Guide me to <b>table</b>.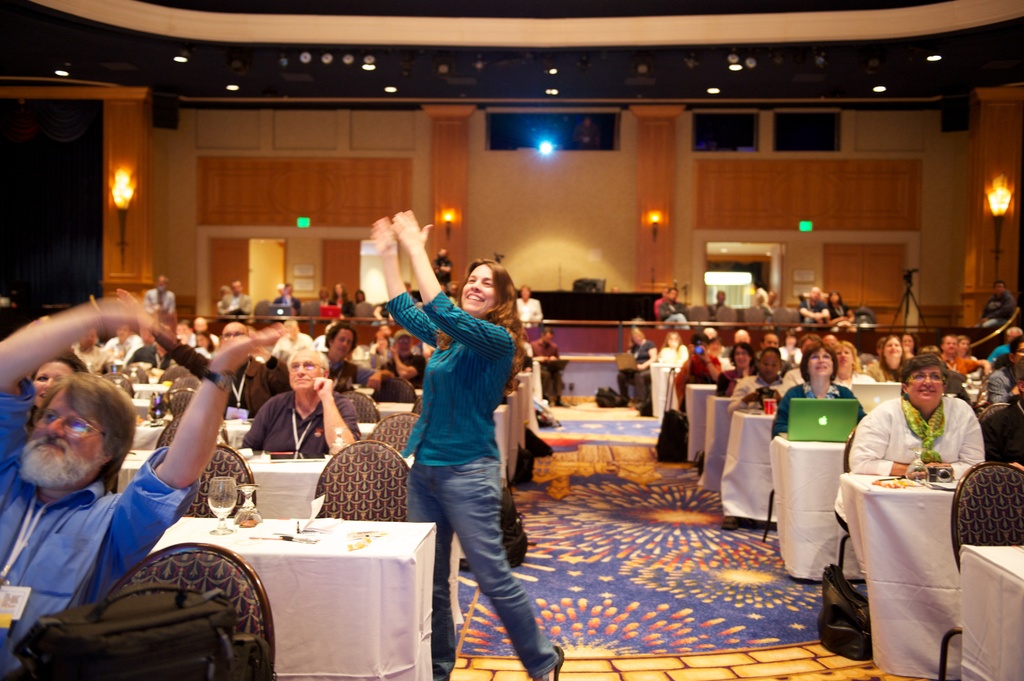
Guidance: {"x1": 129, "y1": 381, "x2": 184, "y2": 397}.
